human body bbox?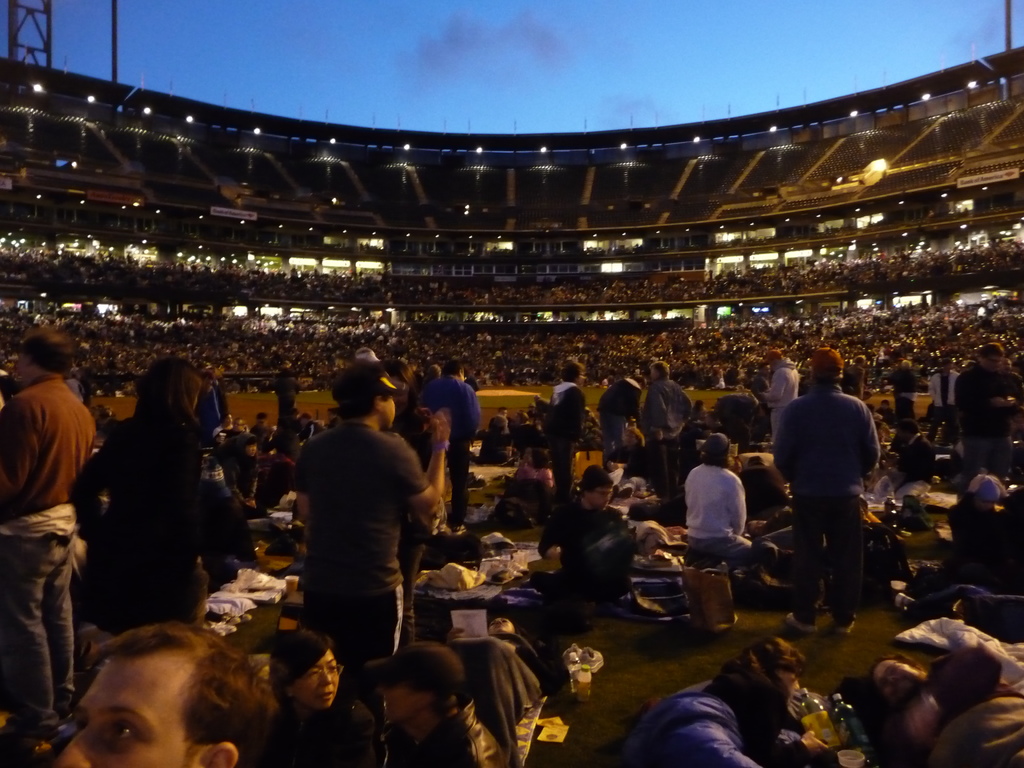
detection(372, 279, 384, 289)
